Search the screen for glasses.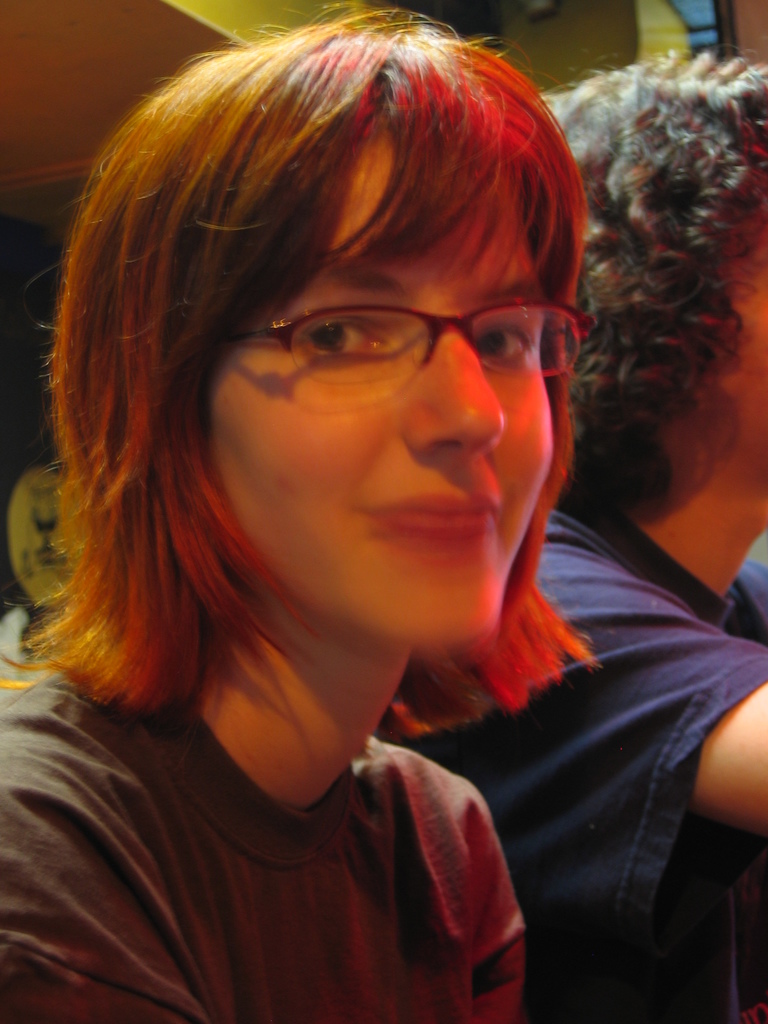
Found at (195,303,590,374).
